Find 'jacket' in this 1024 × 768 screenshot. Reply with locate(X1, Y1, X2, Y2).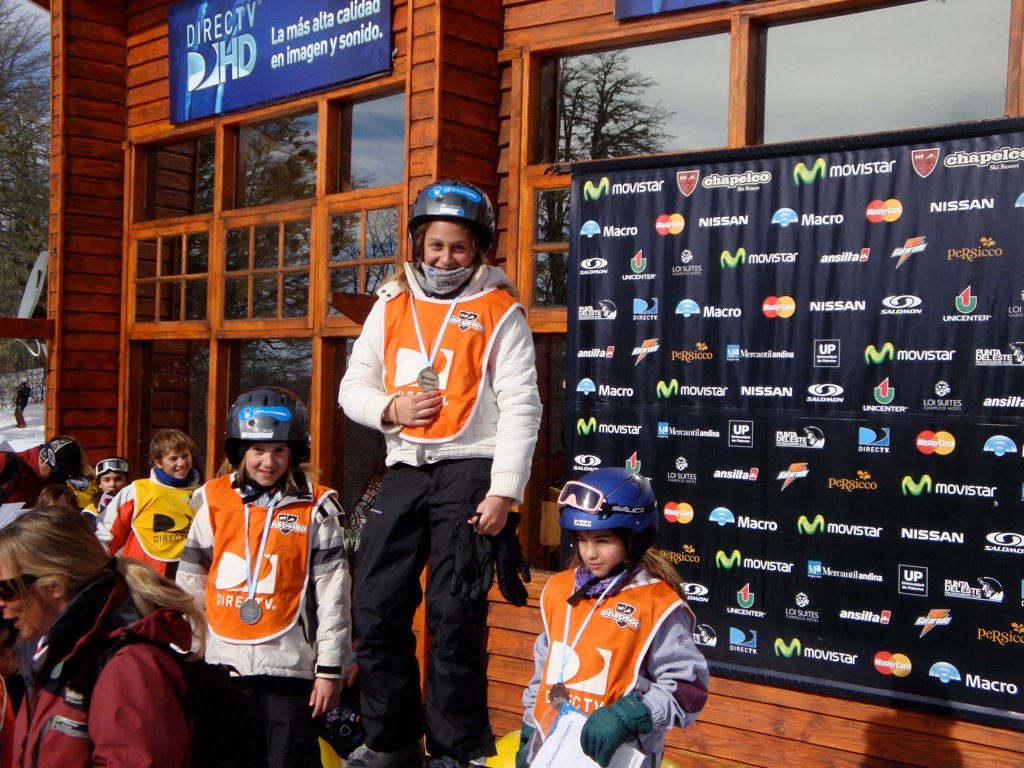
locate(513, 565, 707, 767).
